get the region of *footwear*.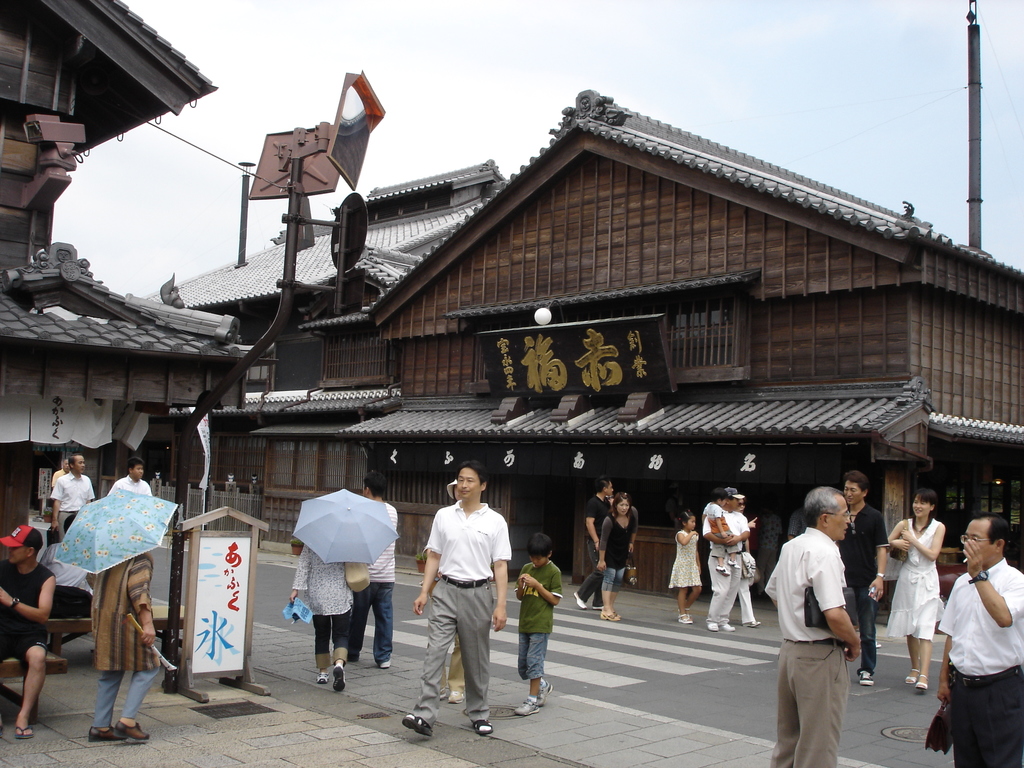
l=744, t=618, r=763, b=627.
